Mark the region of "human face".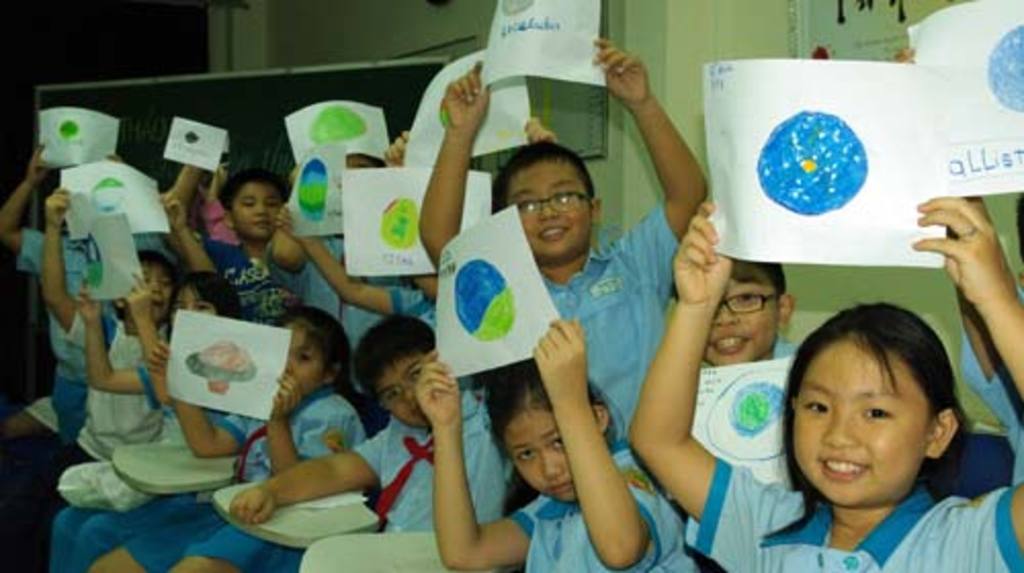
Region: 285,334,328,407.
